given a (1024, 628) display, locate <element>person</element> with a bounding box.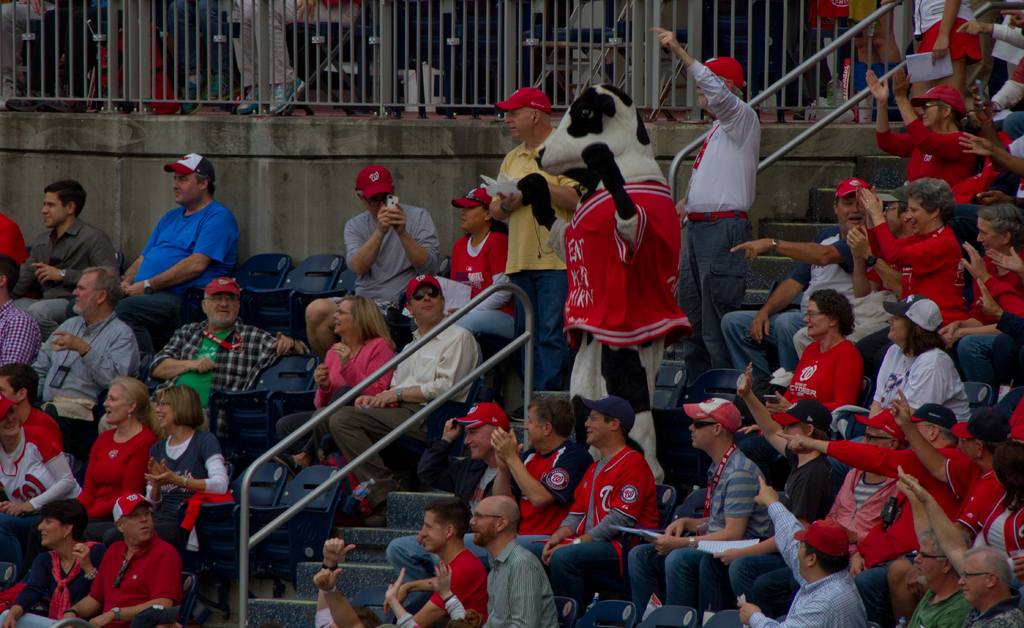
Located: select_region(115, 151, 241, 354).
